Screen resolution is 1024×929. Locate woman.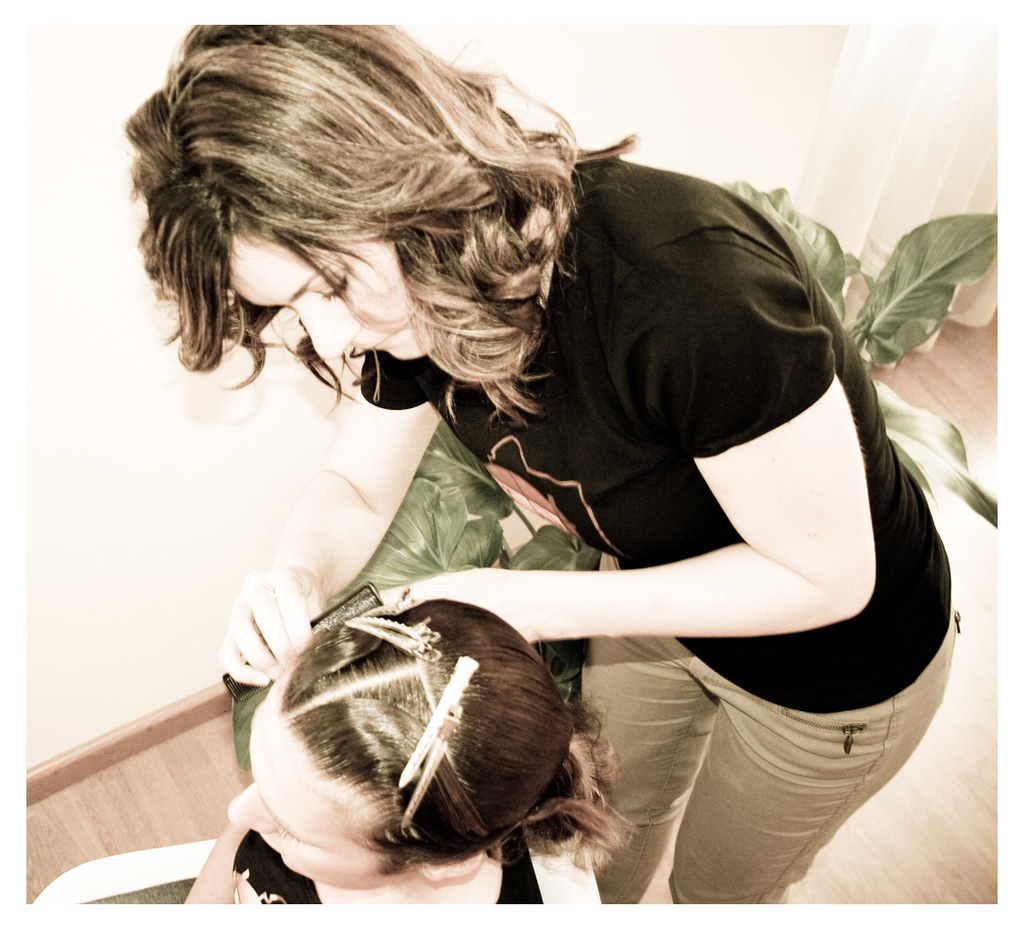
[left=122, top=22, right=956, bottom=906].
